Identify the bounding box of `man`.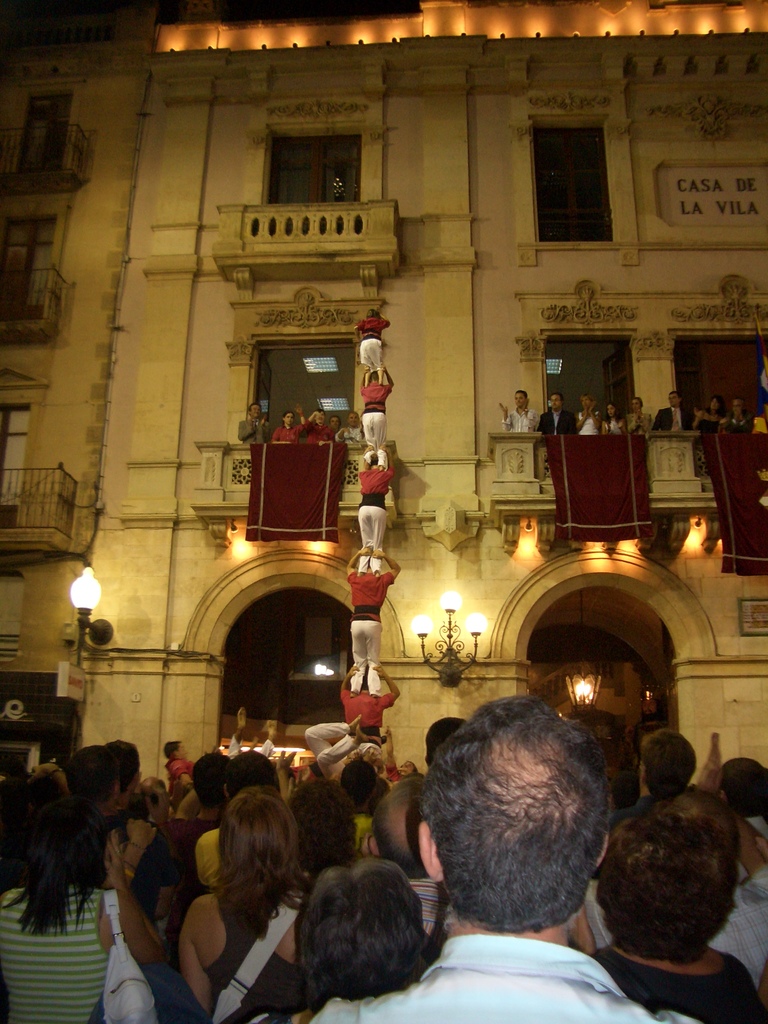
bbox(426, 717, 464, 770).
